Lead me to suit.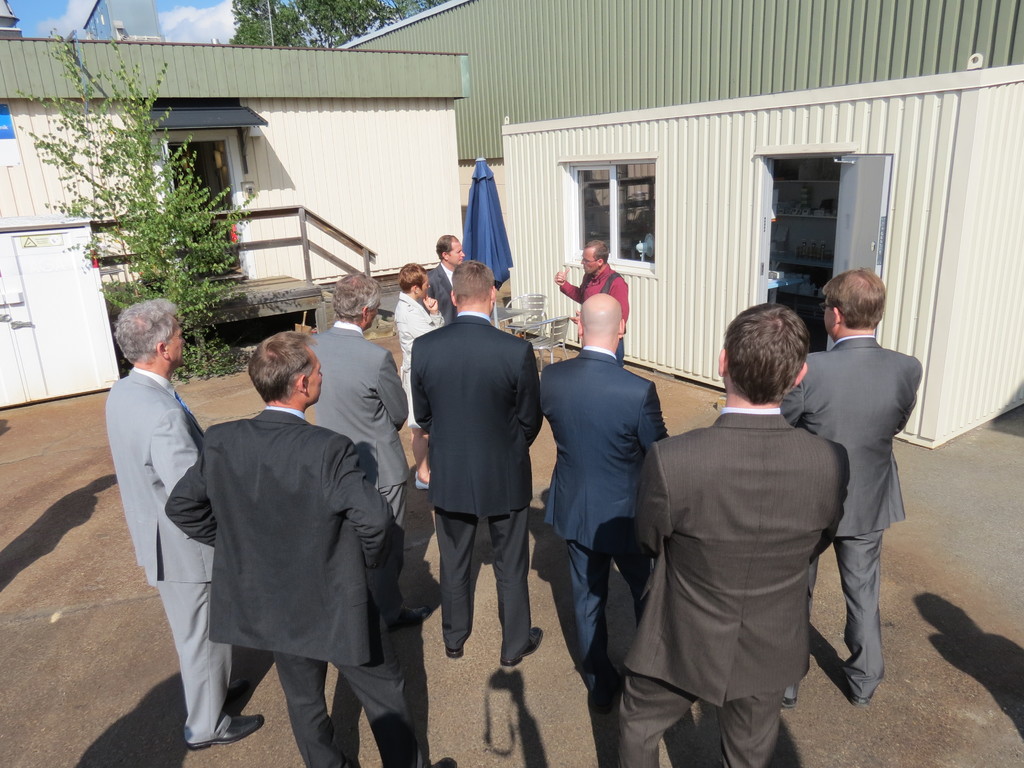
Lead to {"left": 394, "top": 287, "right": 440, "bottom": 401}.
